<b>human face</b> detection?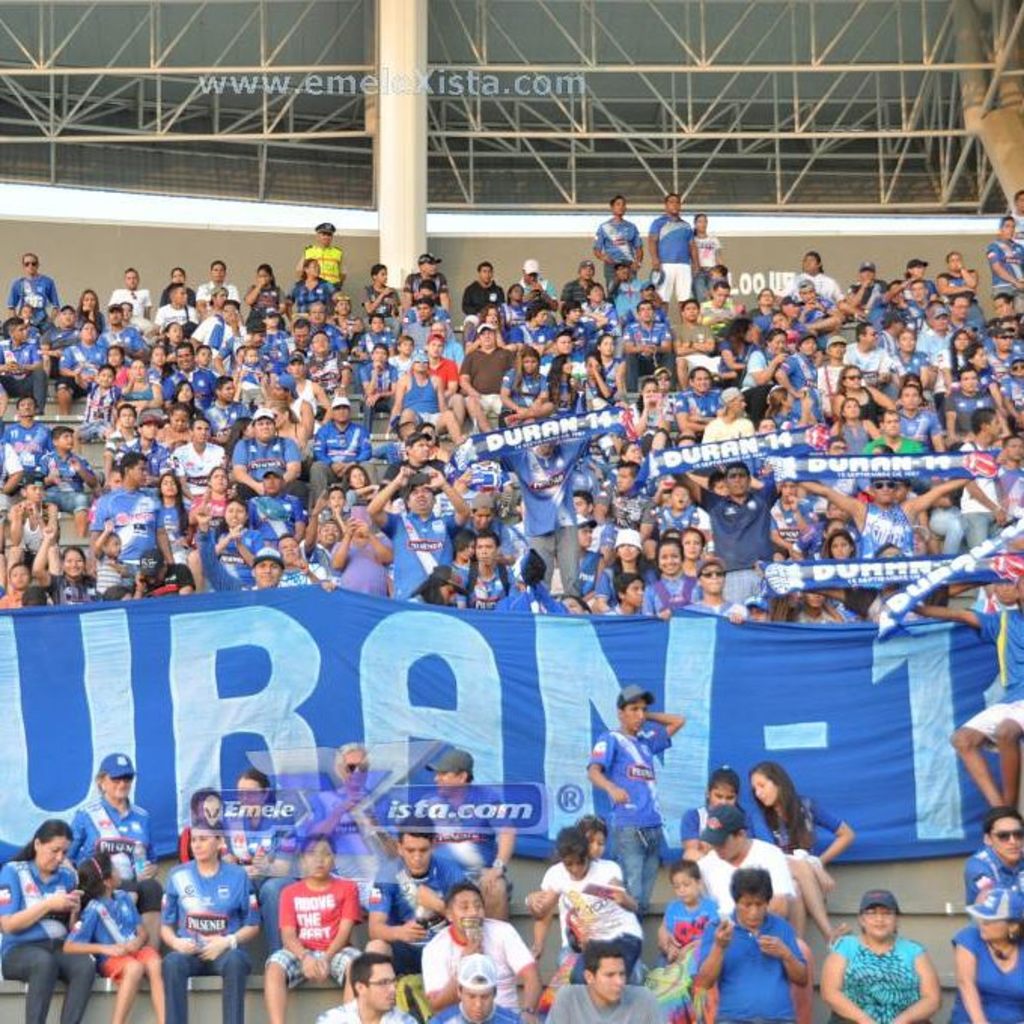
region(407, 837, 441, 888)
